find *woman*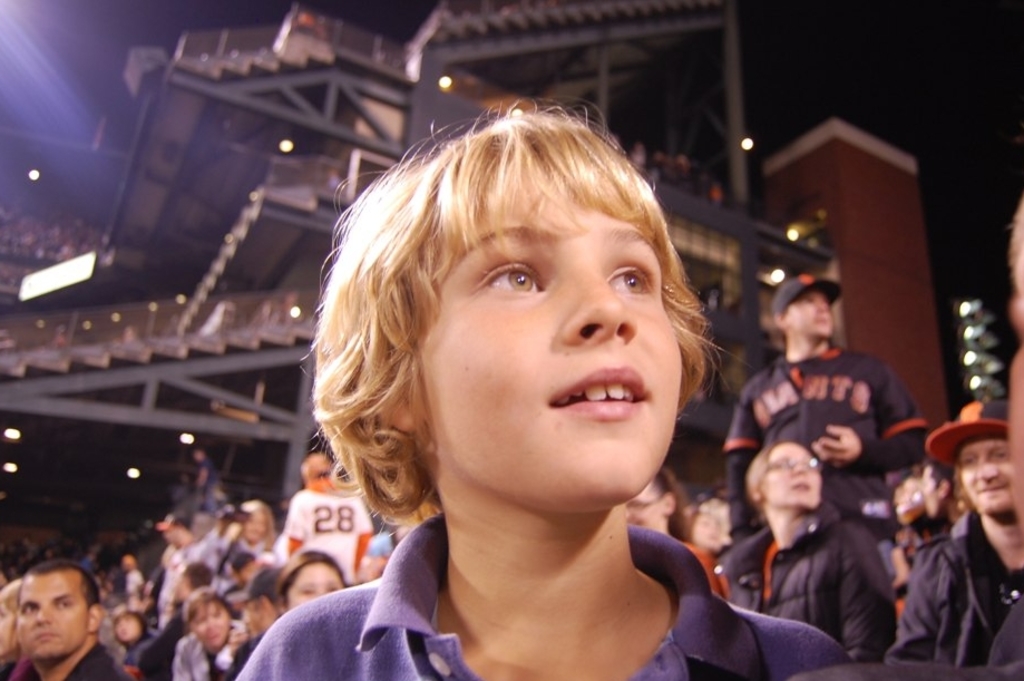
729, 445, 900, 659
